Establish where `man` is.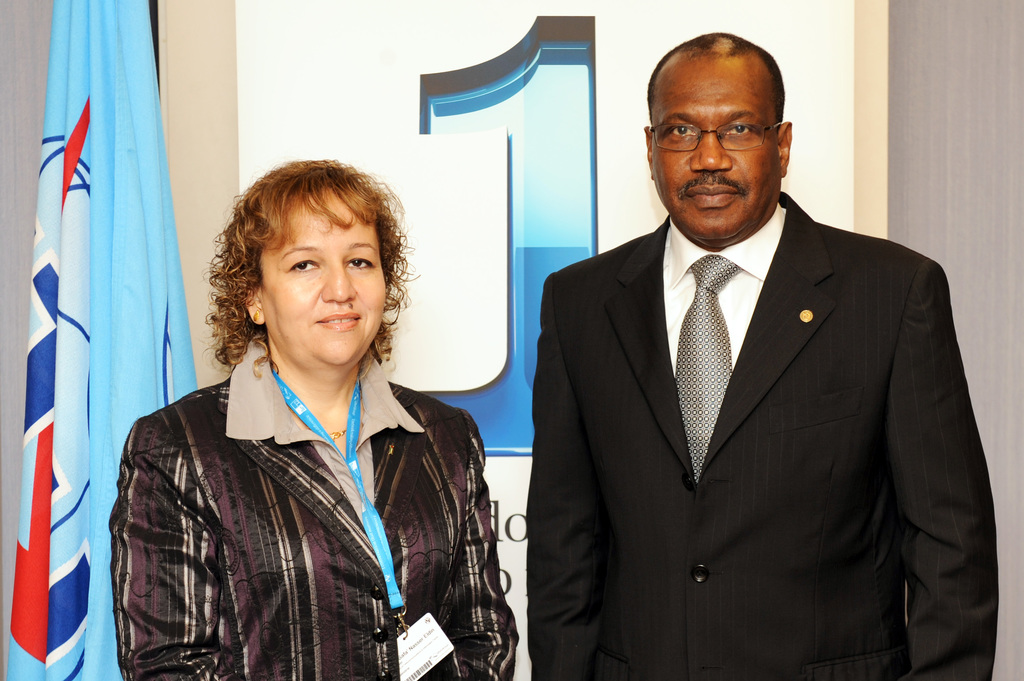
Established at 506, 33, 989, 680.
